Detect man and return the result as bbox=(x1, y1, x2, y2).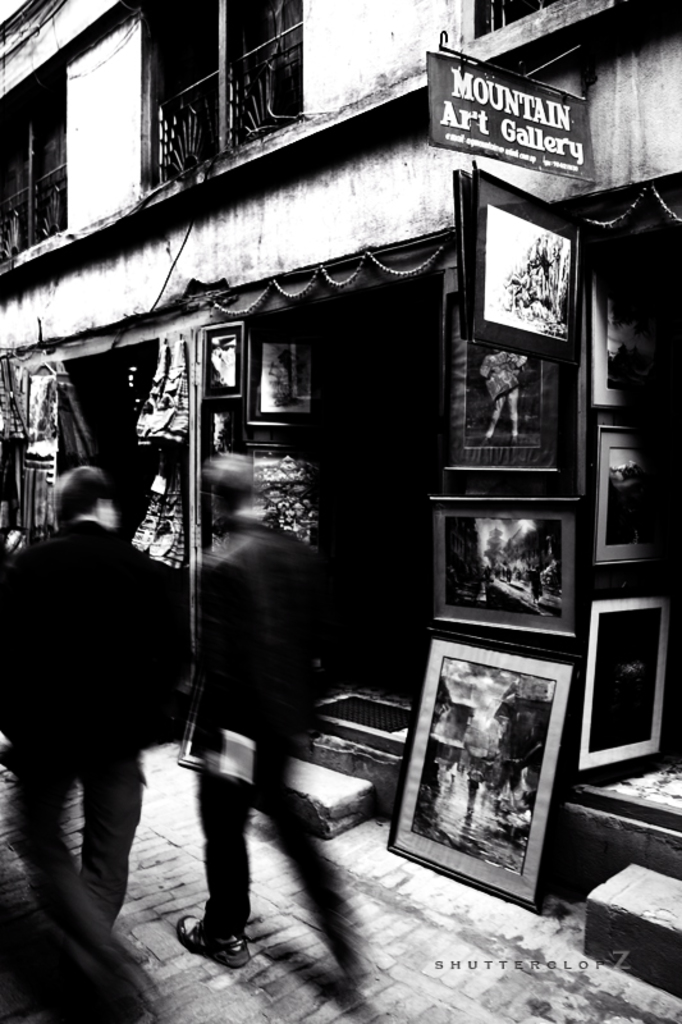
bbox=(163, 445, 384, 1001).
